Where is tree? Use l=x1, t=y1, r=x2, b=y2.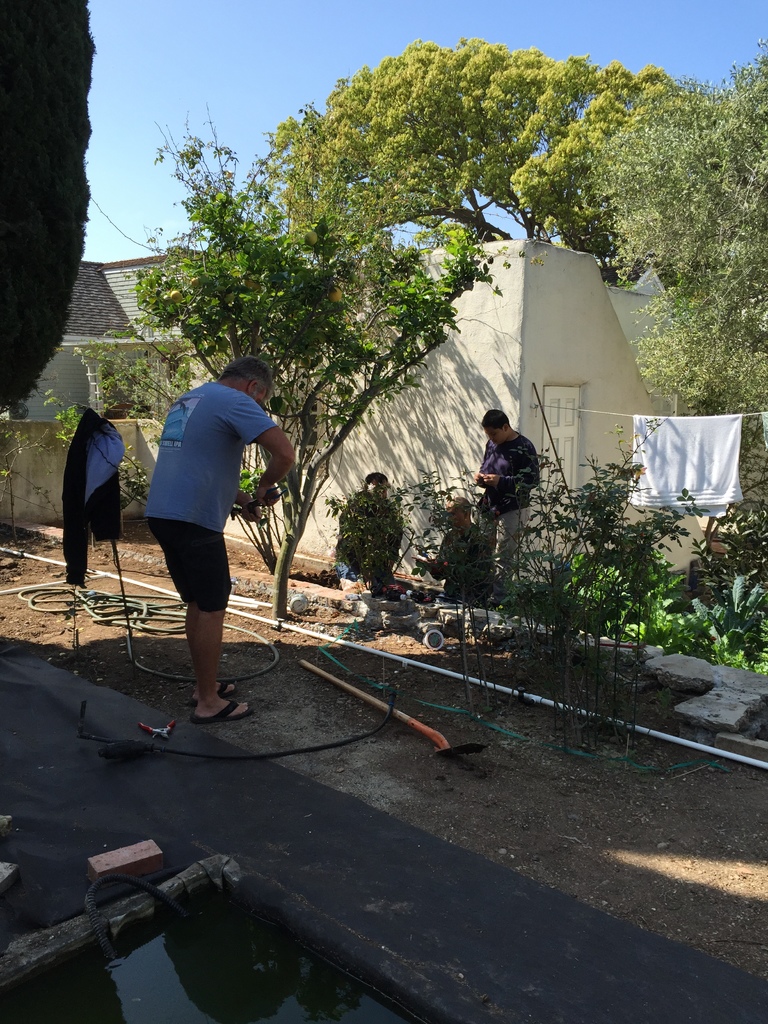
l=577, t=35, r=767, b=311.
